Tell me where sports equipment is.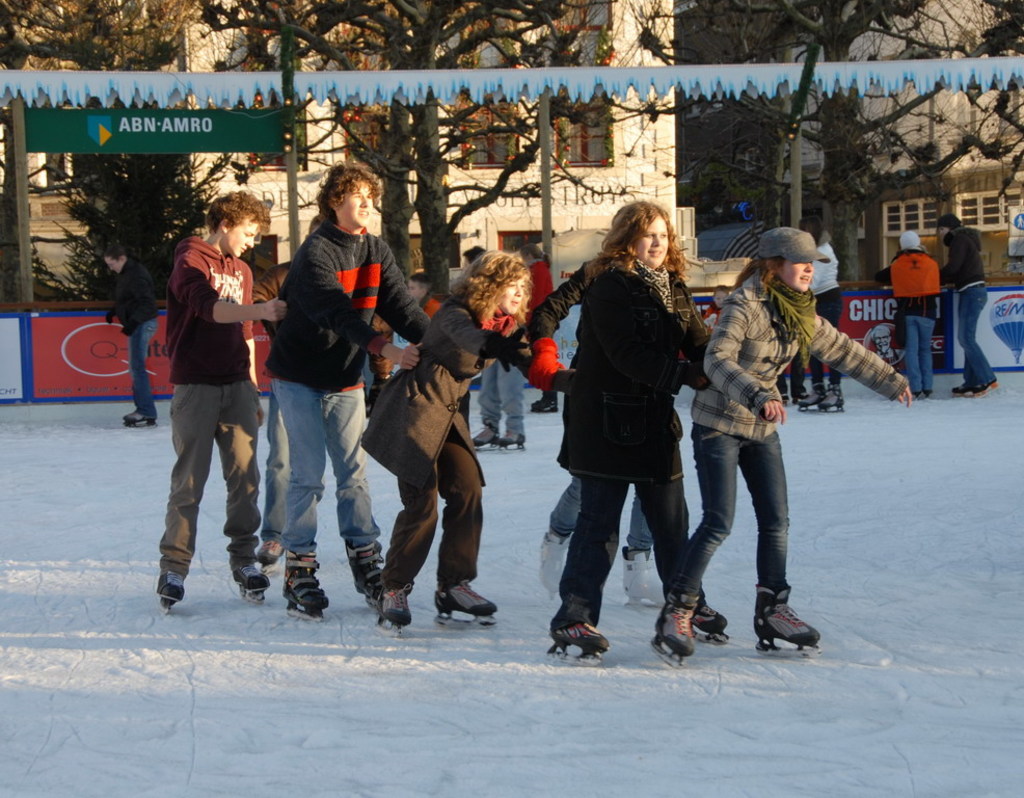
sports equipment is at x1=690, y1=600, x2=730, y2=645.
